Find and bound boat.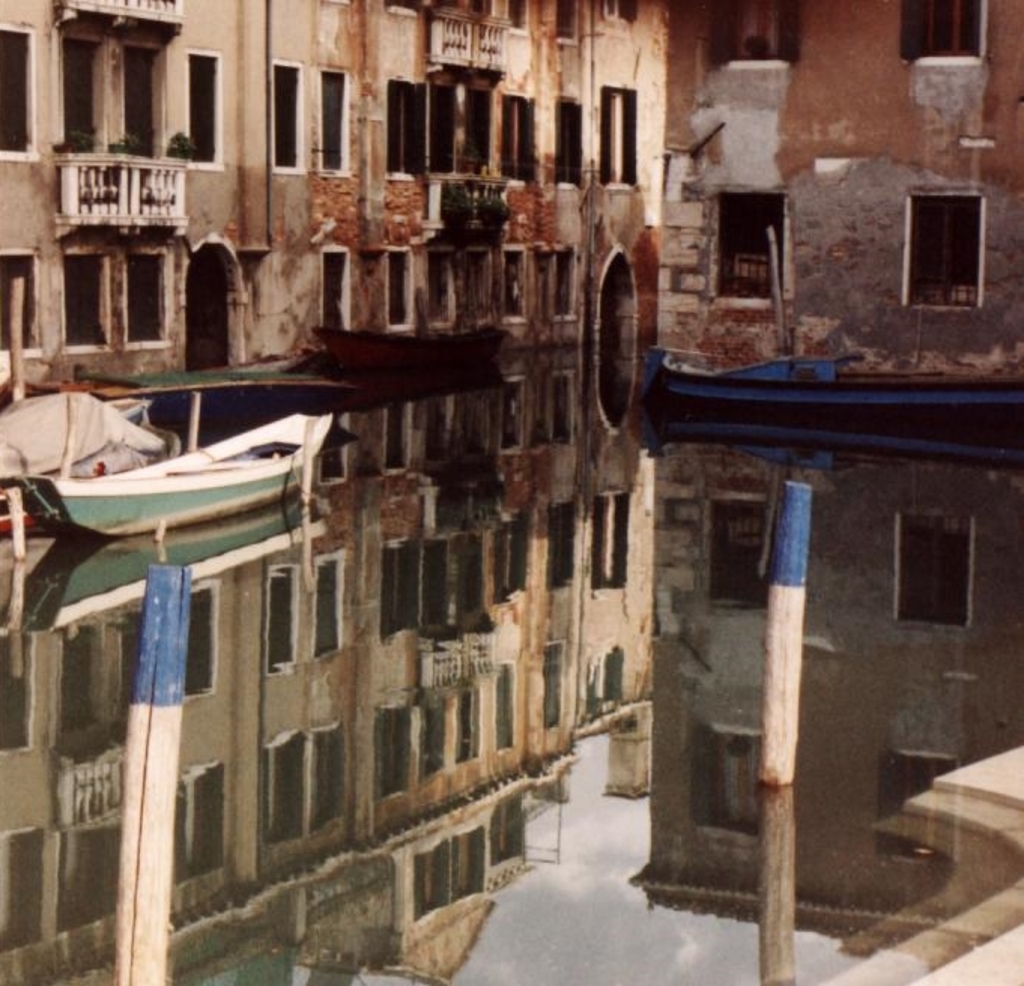
Bound: 9, 406, 340, 543.
